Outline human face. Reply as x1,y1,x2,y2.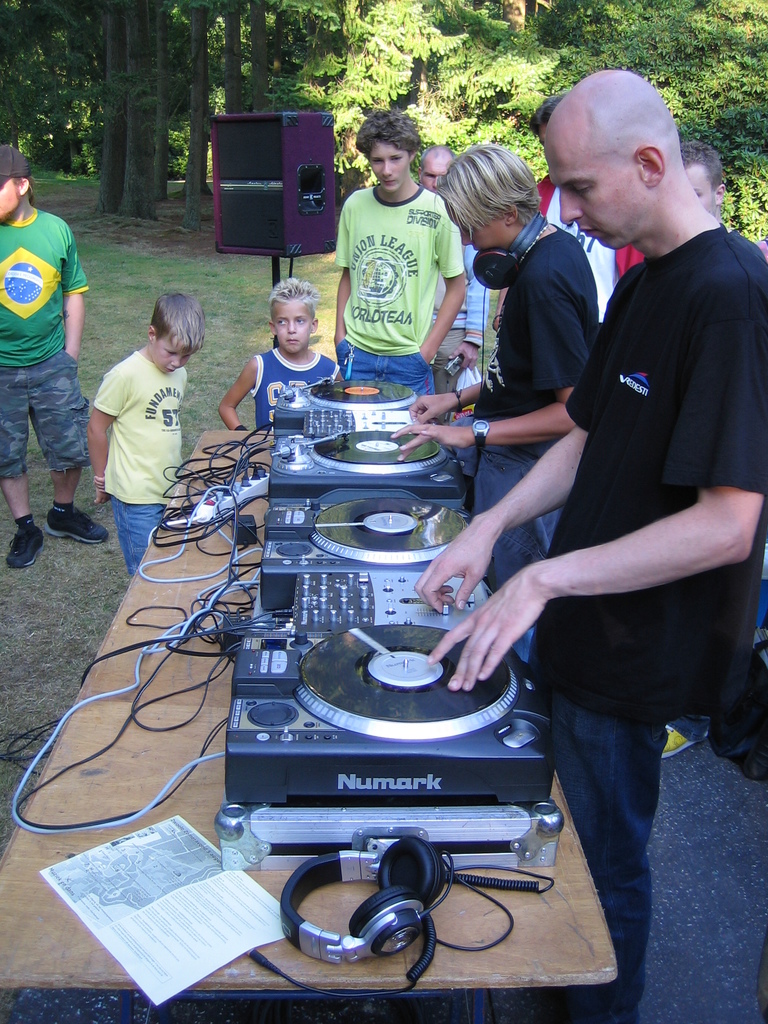
365,140,406,199.
